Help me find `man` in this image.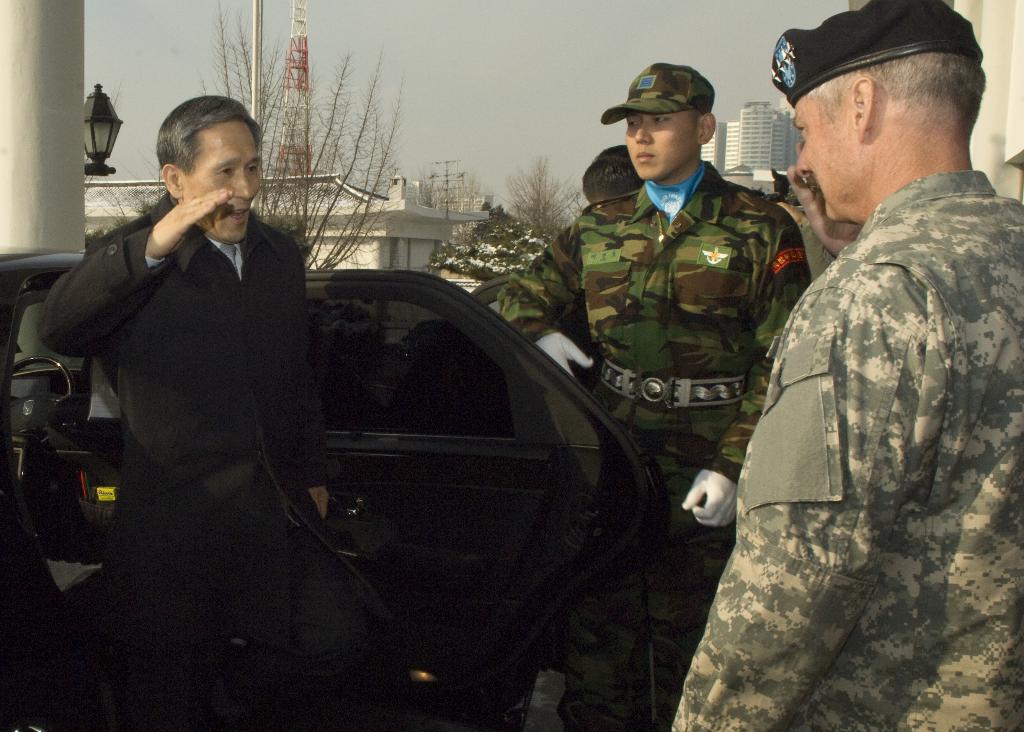
Found it: (497, 58, 808, 731).
